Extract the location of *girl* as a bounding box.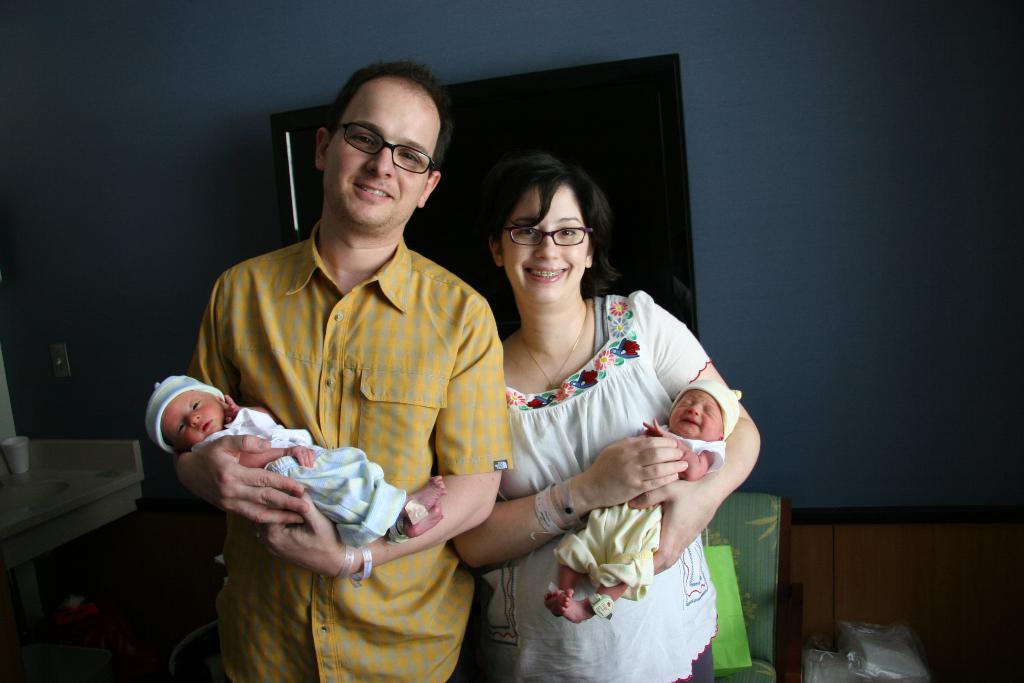
rect(449, 154, 758, 682).
